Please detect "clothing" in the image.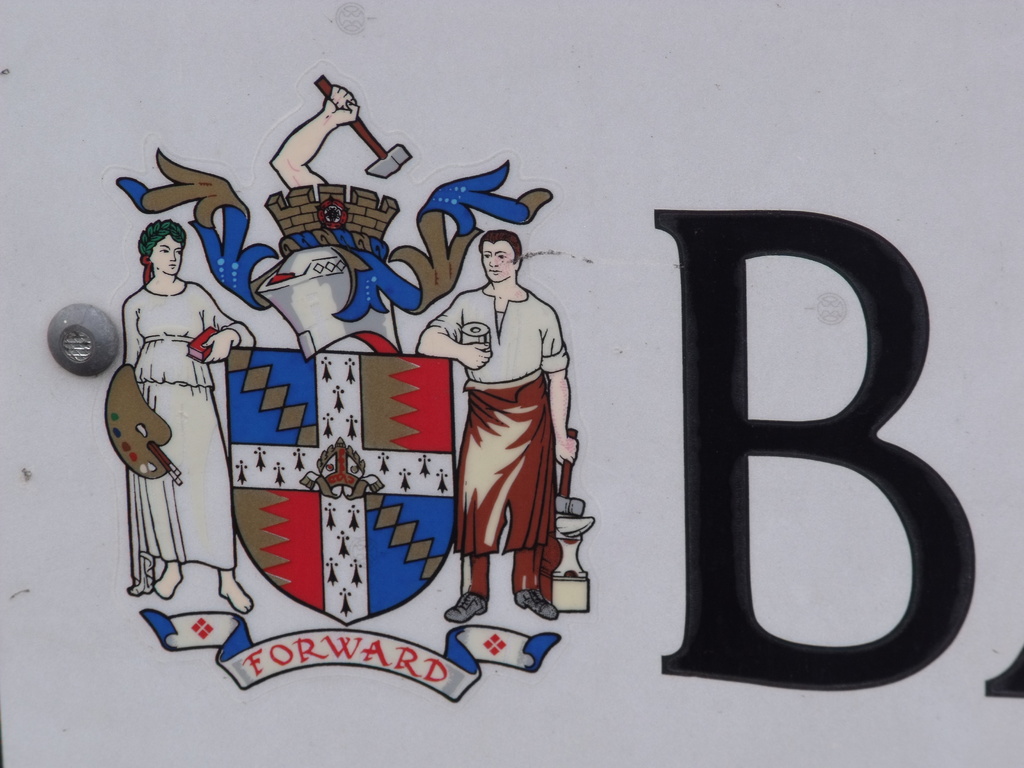
[121,281,260,591].
